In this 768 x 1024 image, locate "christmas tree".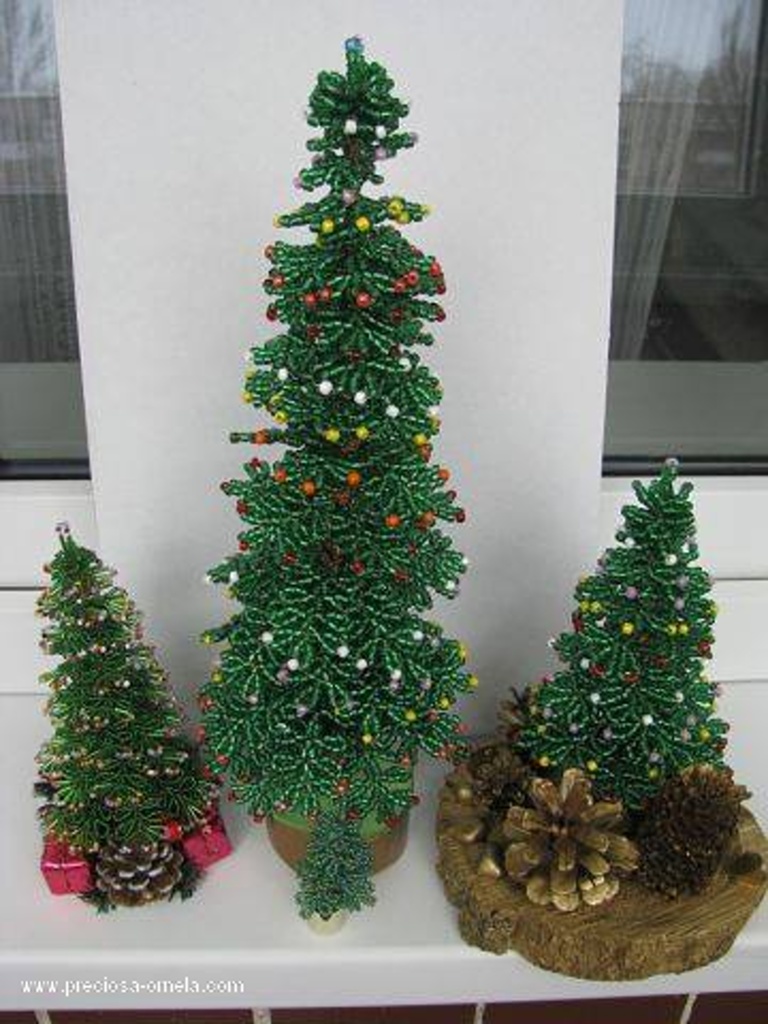
Bounding box: l=216, t=42, r=470, b=830.
